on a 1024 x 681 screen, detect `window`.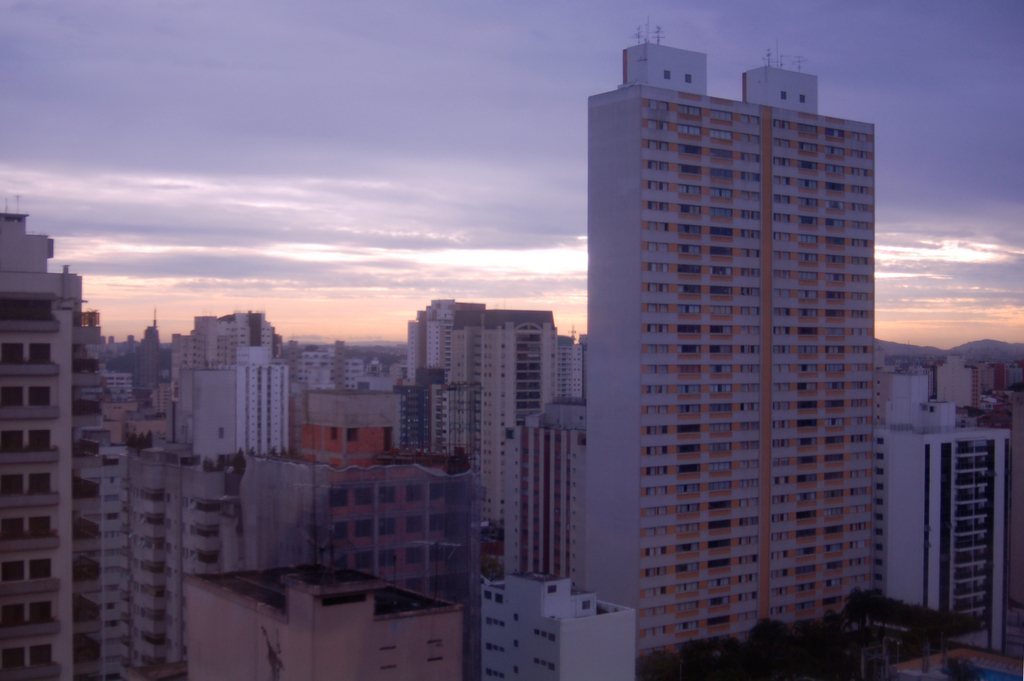
[662, 70, 671, 80].
